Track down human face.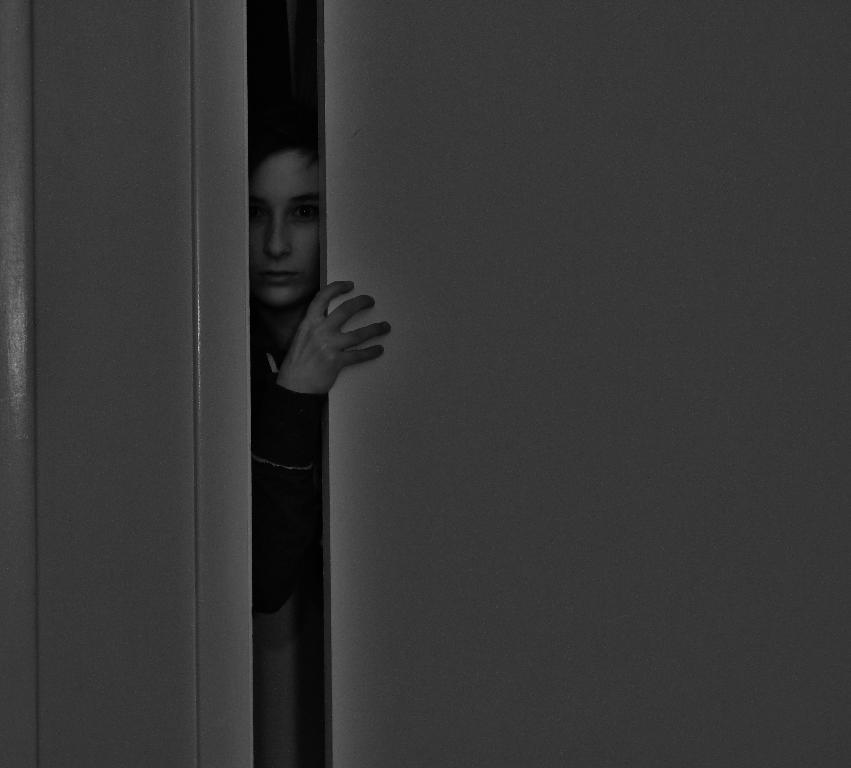
Tracked to [252,148,322,310].
